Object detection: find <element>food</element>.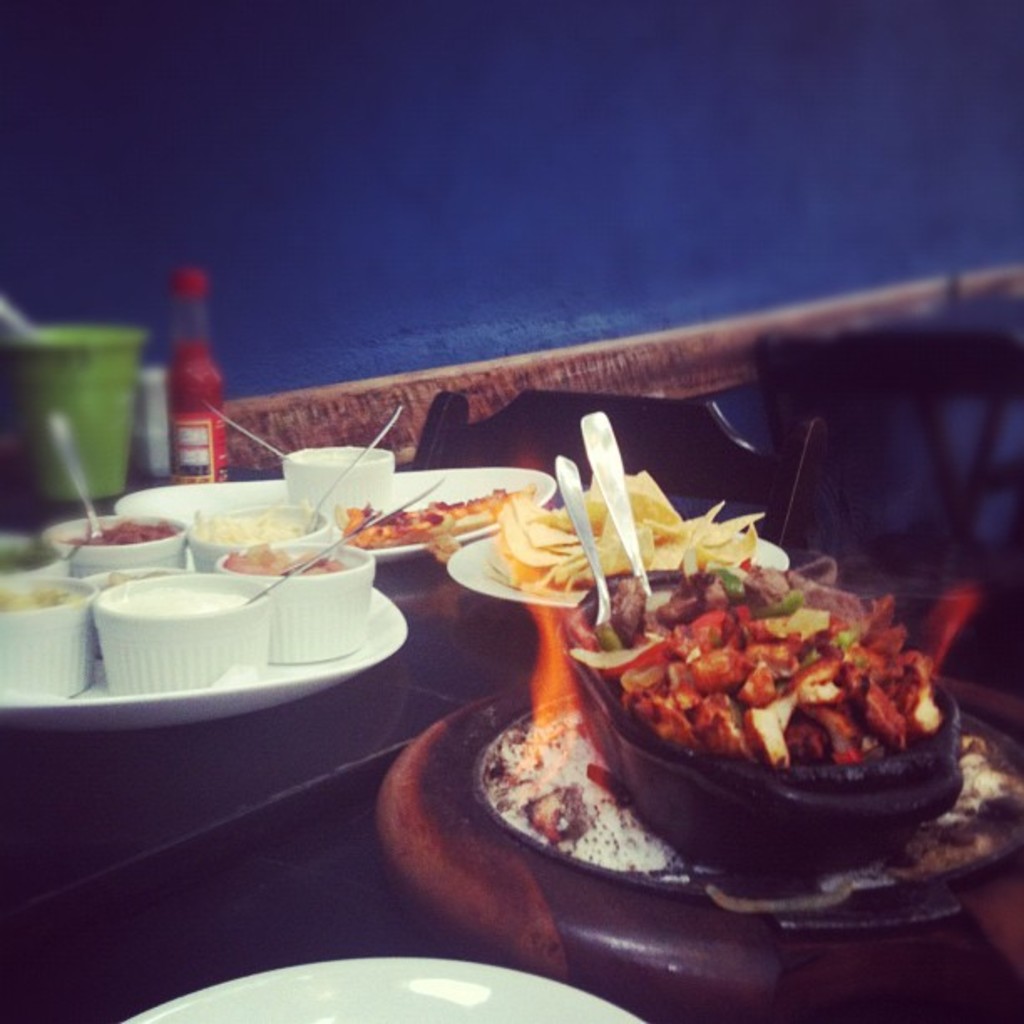
l=54, t=514, r=177, b=540.
